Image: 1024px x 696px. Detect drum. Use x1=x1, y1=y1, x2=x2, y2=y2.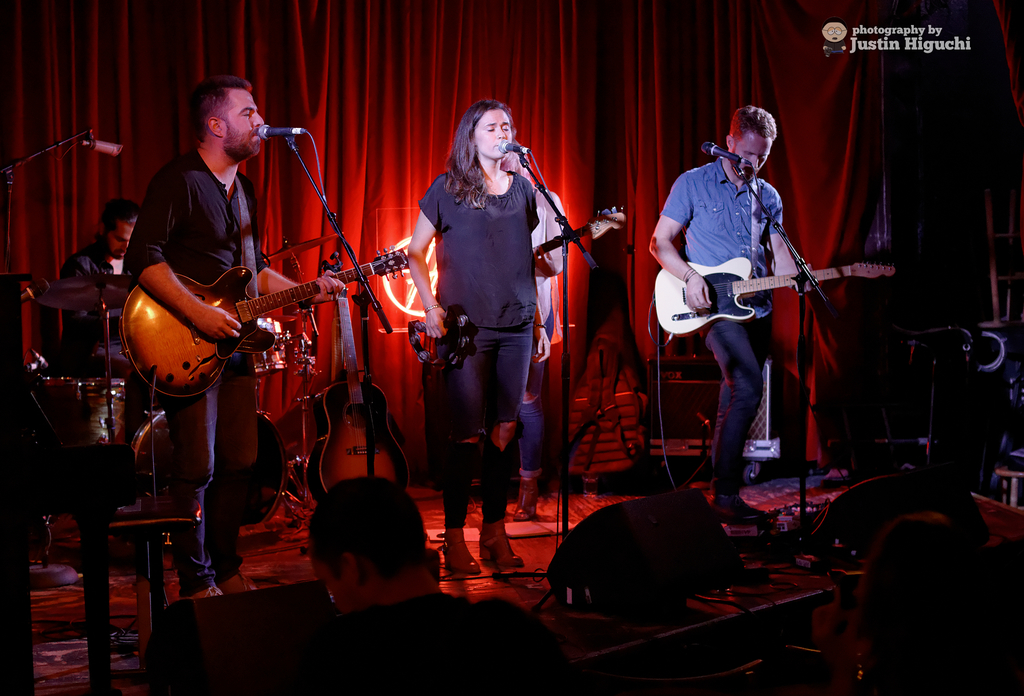
x1=250, y1=315, x2=291, y2=379.
